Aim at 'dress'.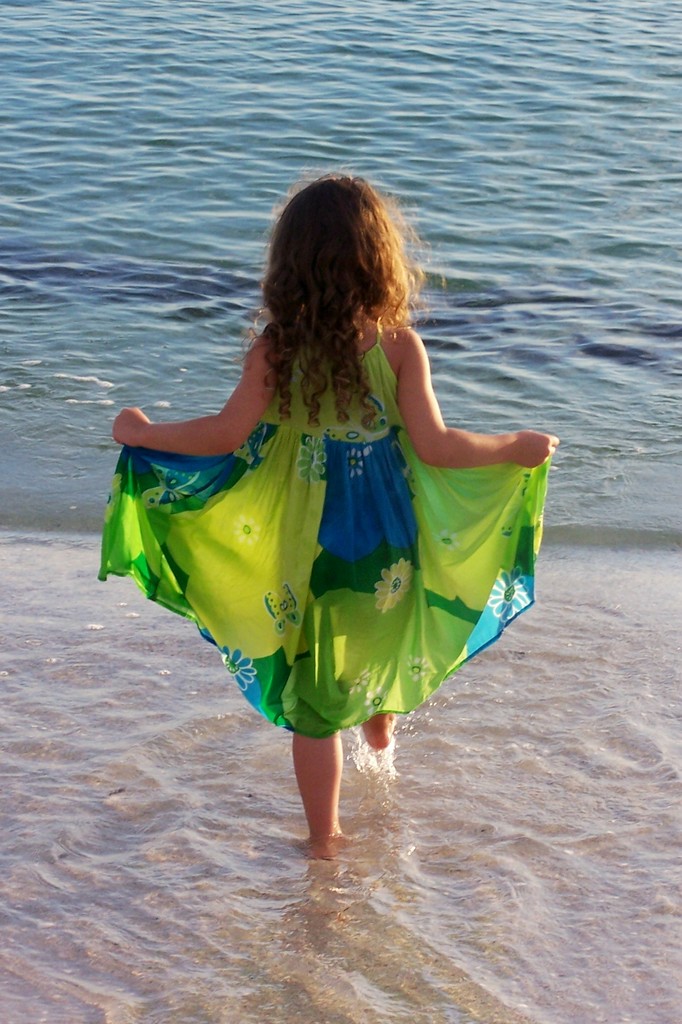
Aimed at [x1=99, y1=321, x2=549, y2=735].
